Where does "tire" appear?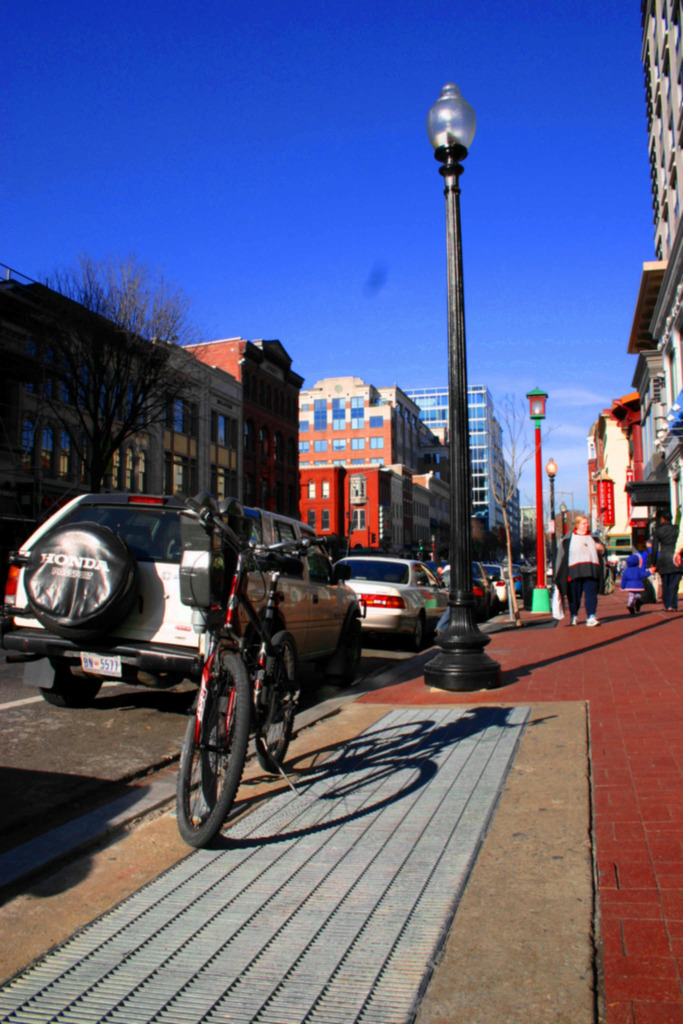
Appears at 336,618,359,681.
